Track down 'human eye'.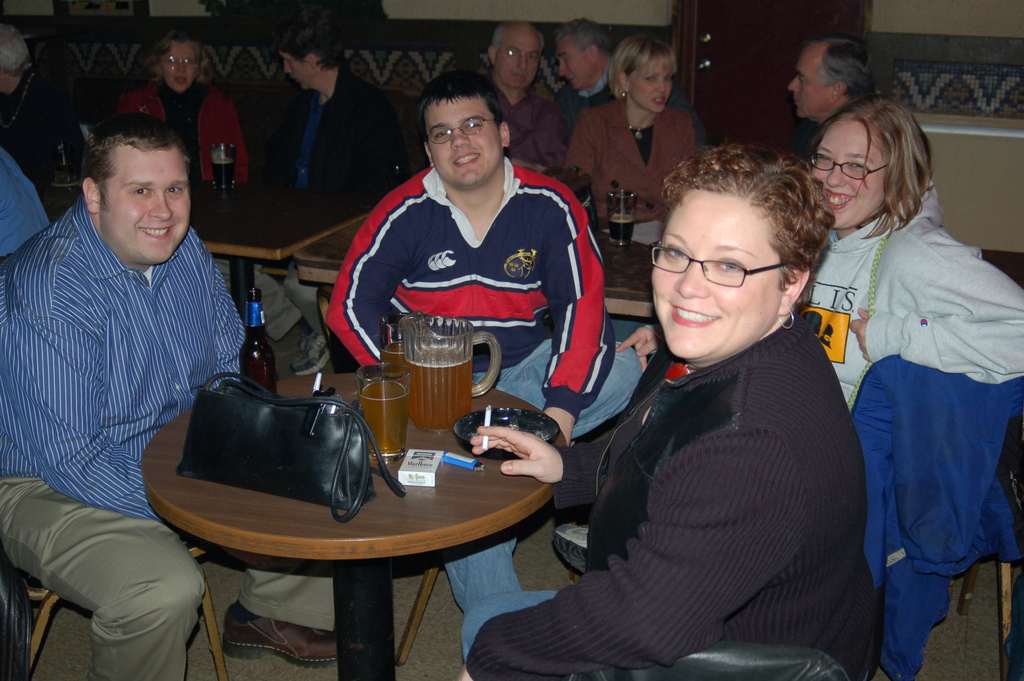
Tracked to (left=562, top=55, right=568, bottom=64).
